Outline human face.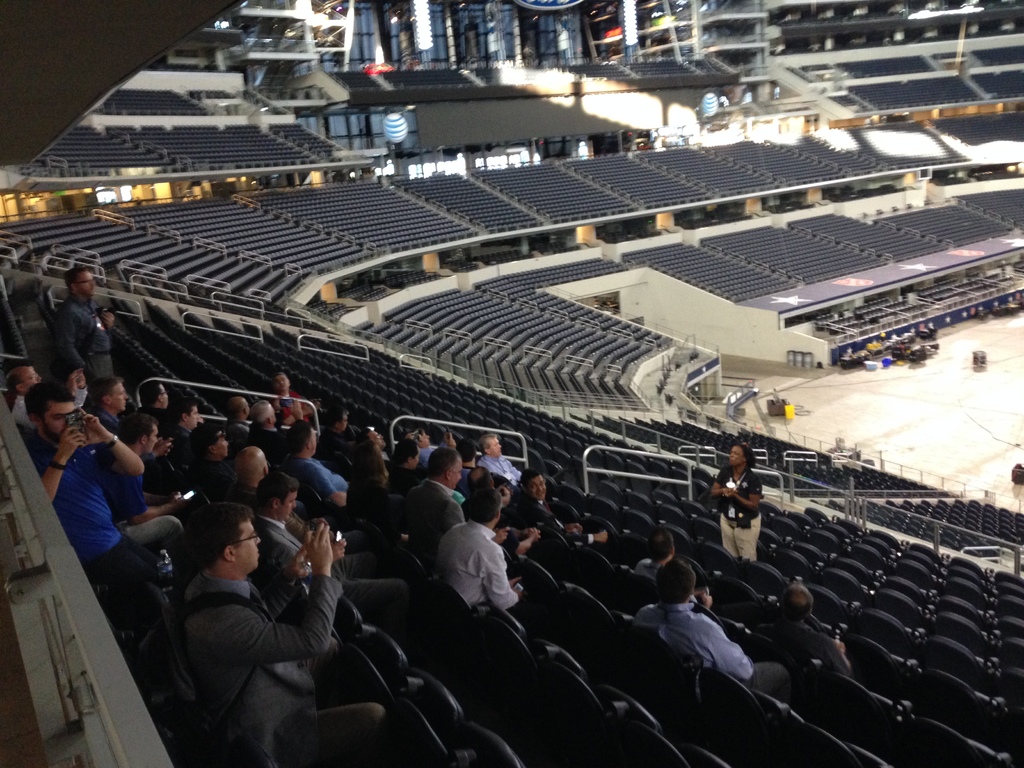
Outline: 159:383:169:408.
